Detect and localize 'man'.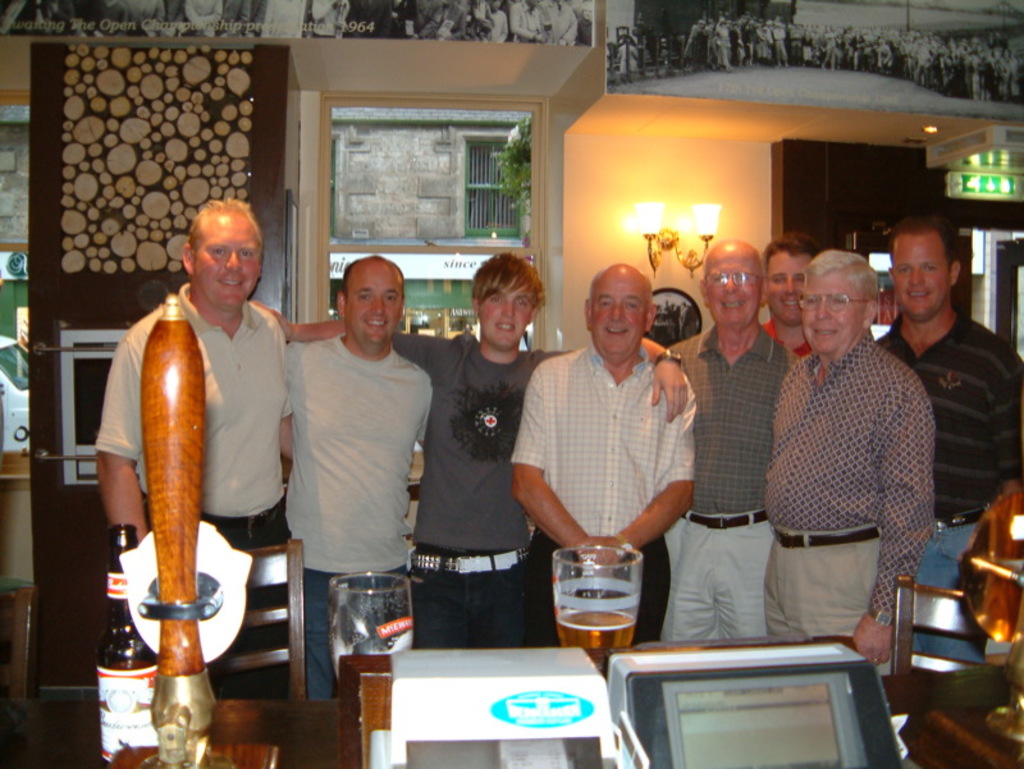
Localized at Rect(755, 235, 815, 360).
